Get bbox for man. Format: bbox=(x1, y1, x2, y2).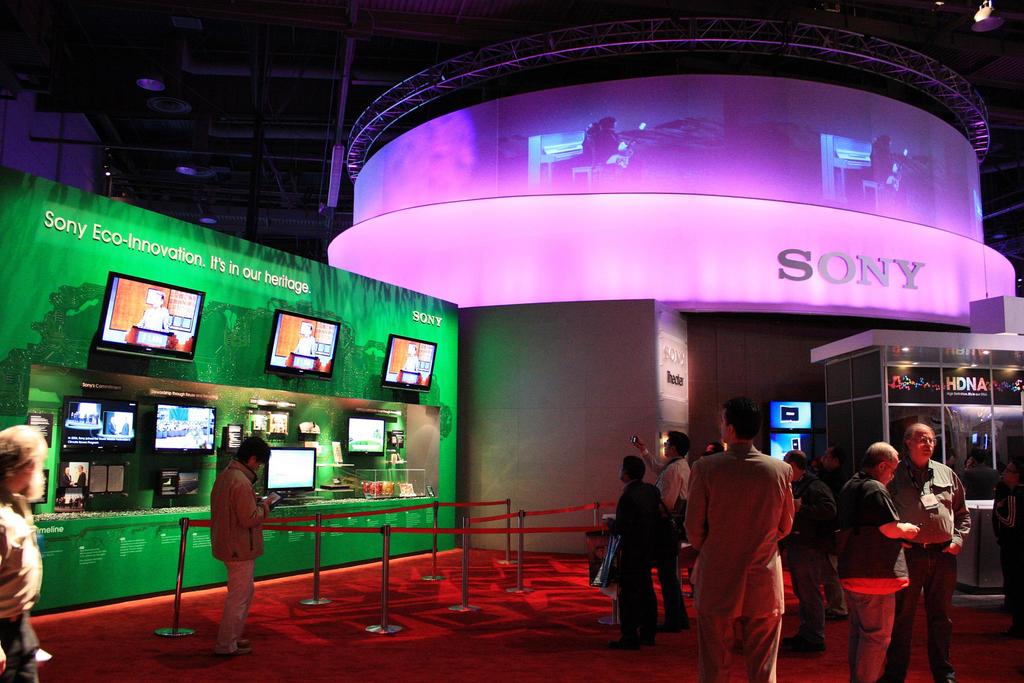
bbox=(68, 465, 84, 488).
